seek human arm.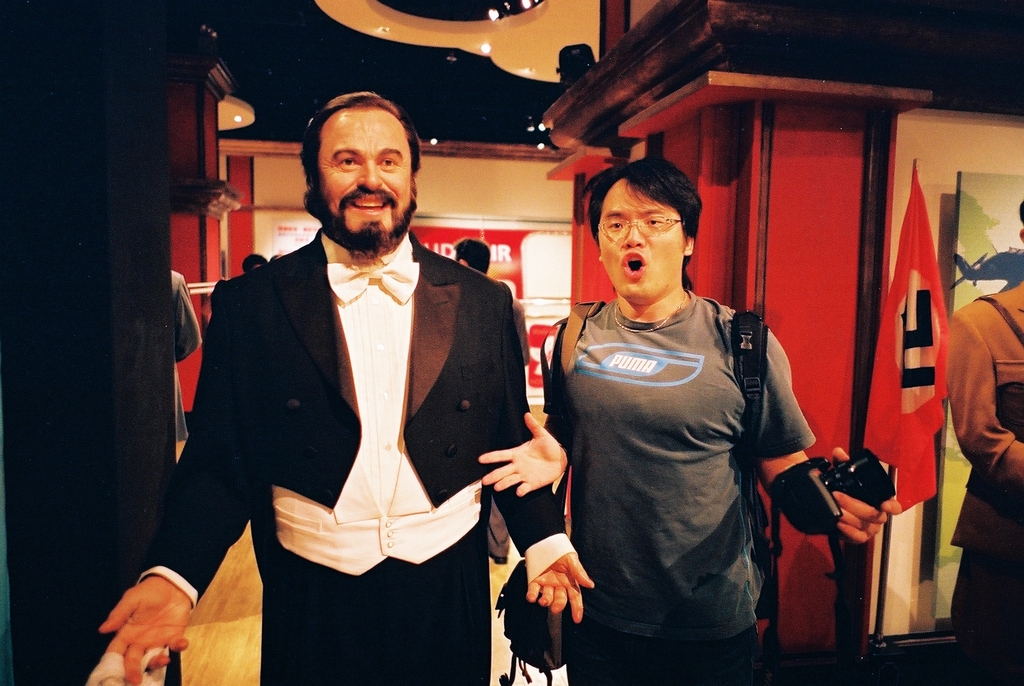
left=738, top=311, right=917, bottom=549.
